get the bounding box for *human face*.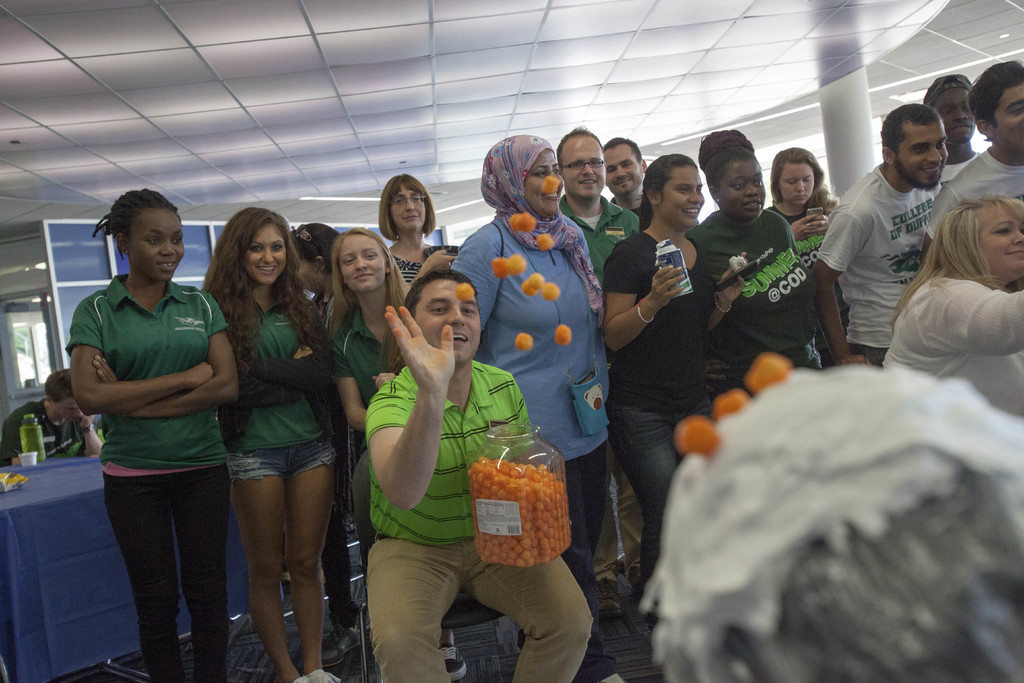
<bbox>780, 163, 820, 208</bbox>.
